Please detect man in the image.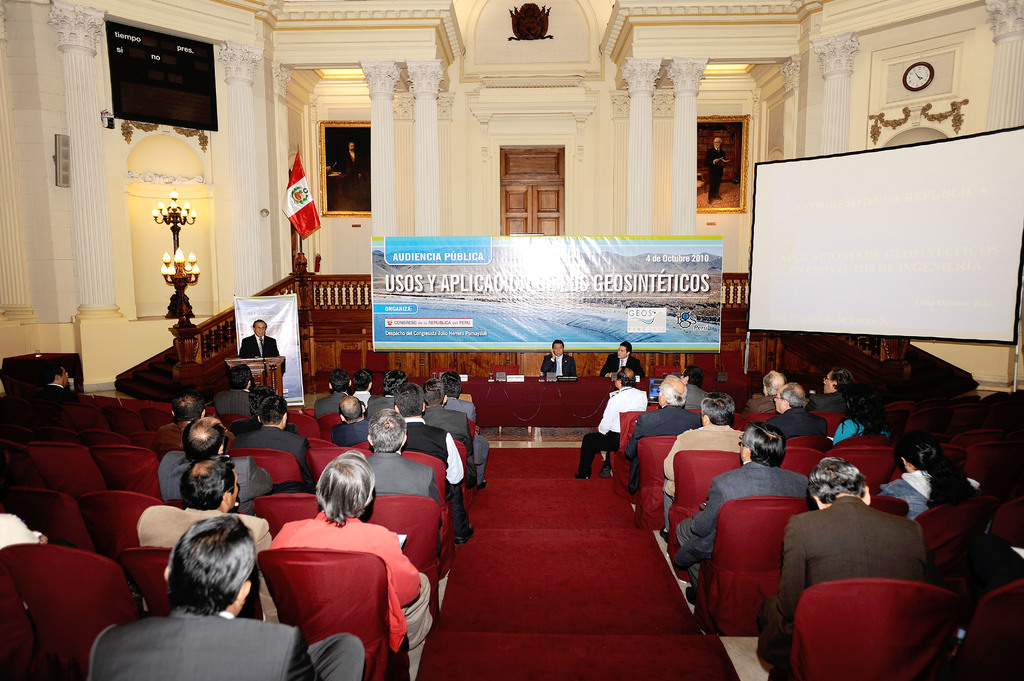
(675, 365, 712, 408).
